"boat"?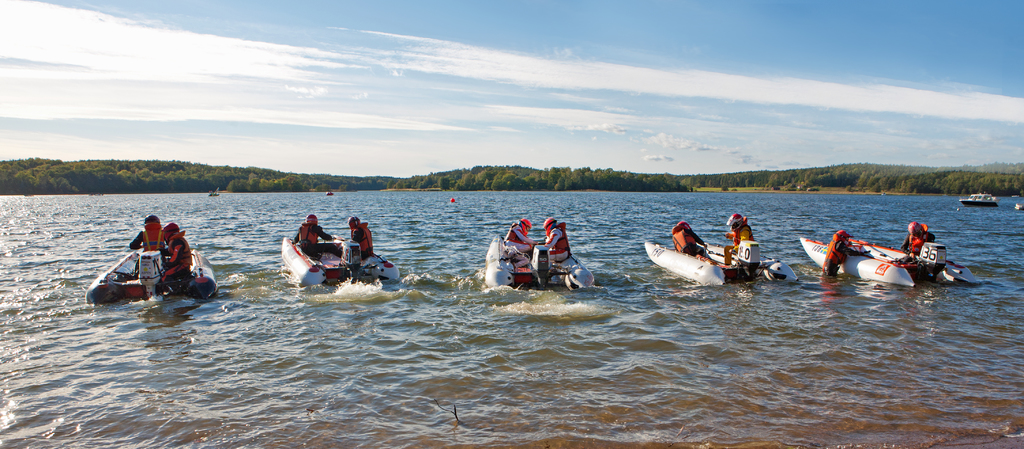
<bbox>646, 238, 797, 288</bbox>
